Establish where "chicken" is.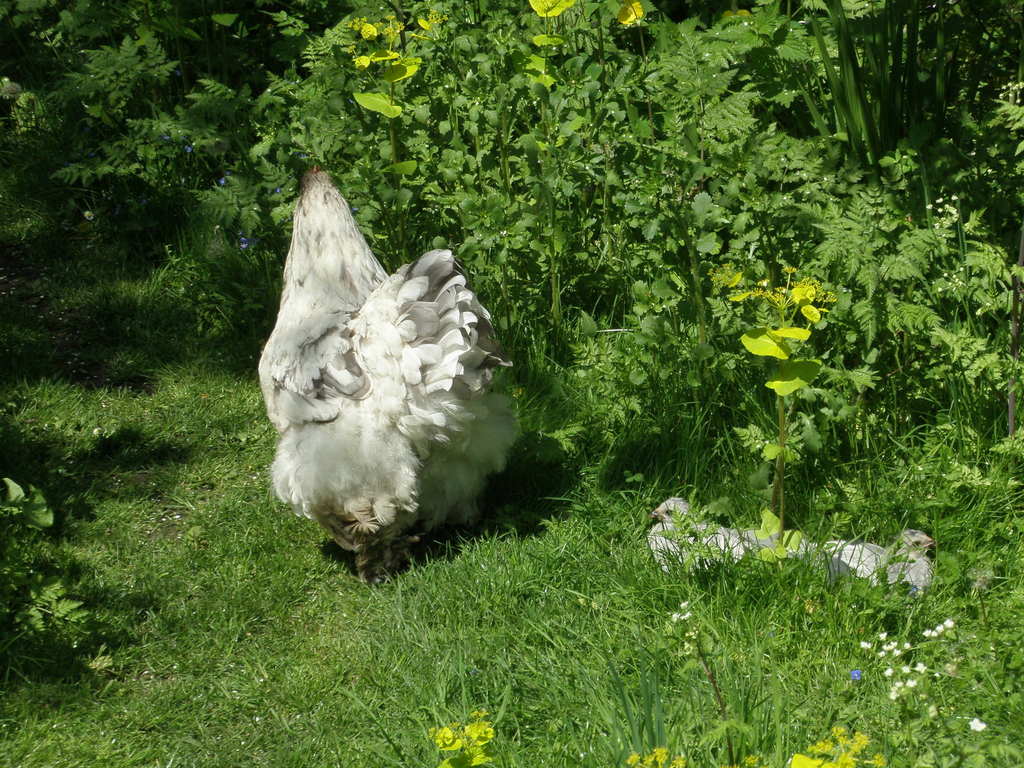
Established at [244, 150, 554, 592].
